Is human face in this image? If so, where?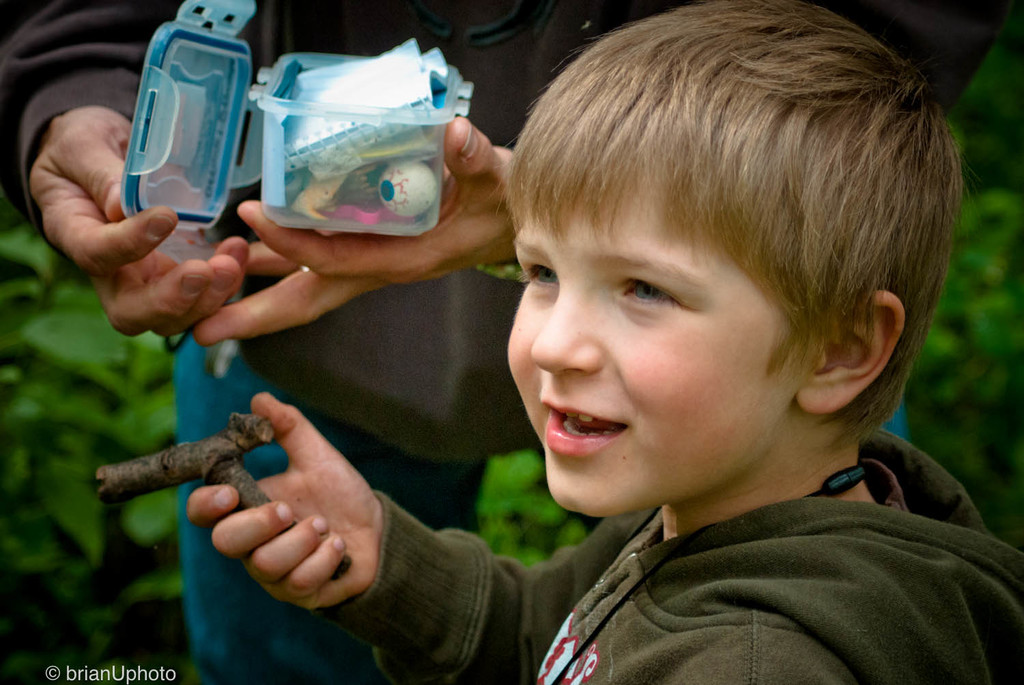
Yes, at box=[498, 179, 814, 509].
